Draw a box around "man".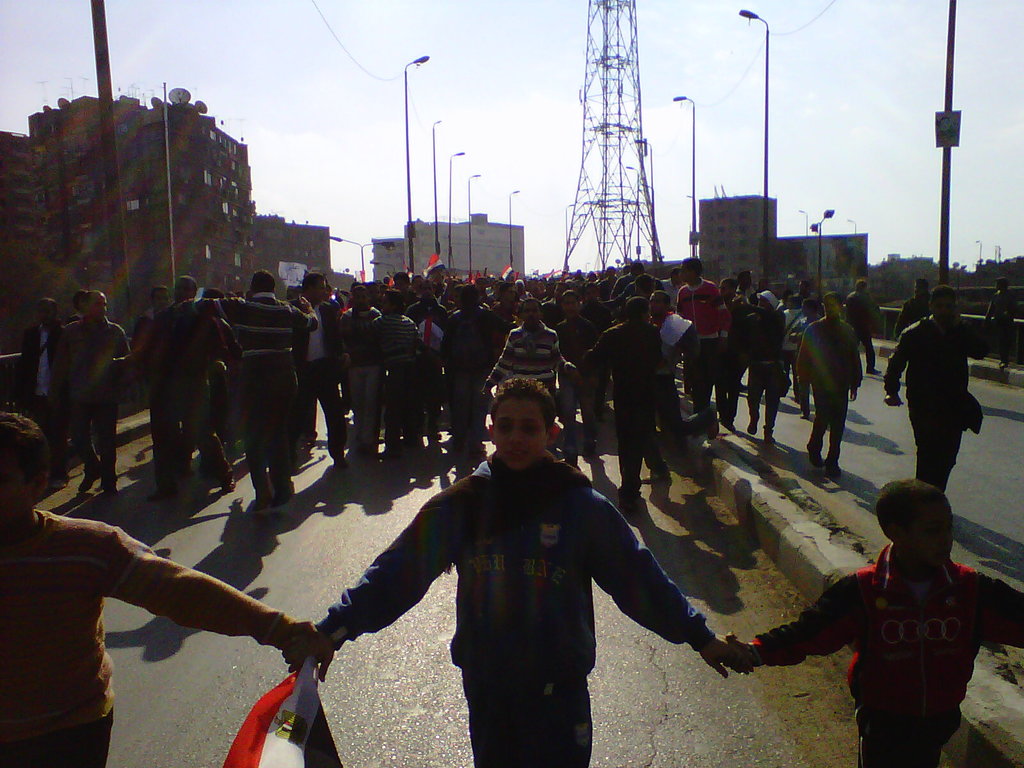
556:285:596:442.
